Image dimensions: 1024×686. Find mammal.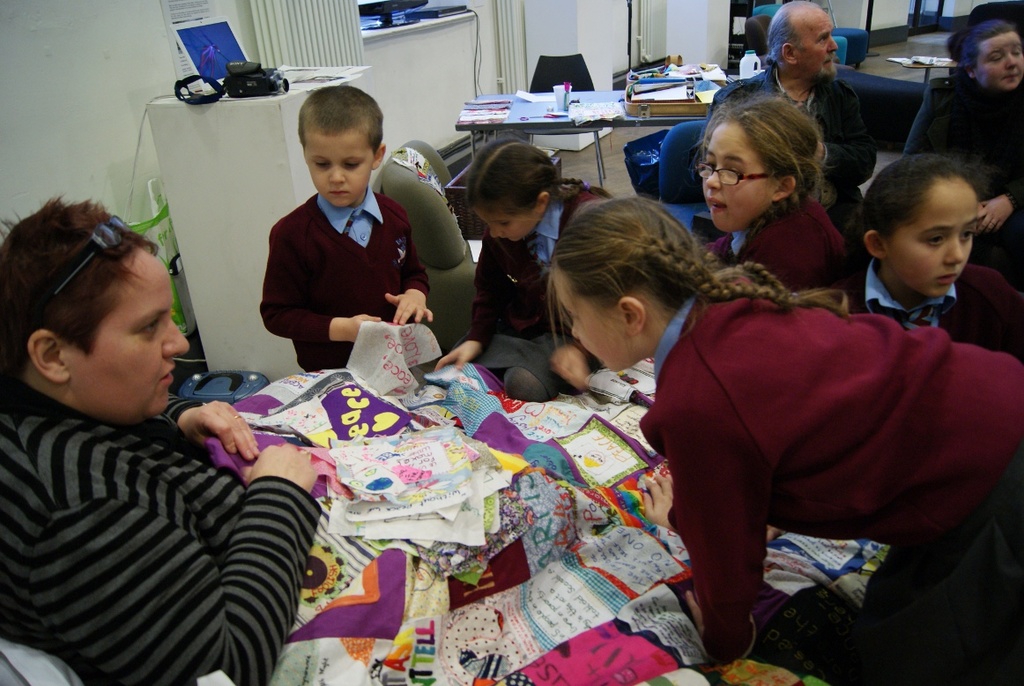
pyautogui.locateOnScreen(911, 14, 1023, 266).
